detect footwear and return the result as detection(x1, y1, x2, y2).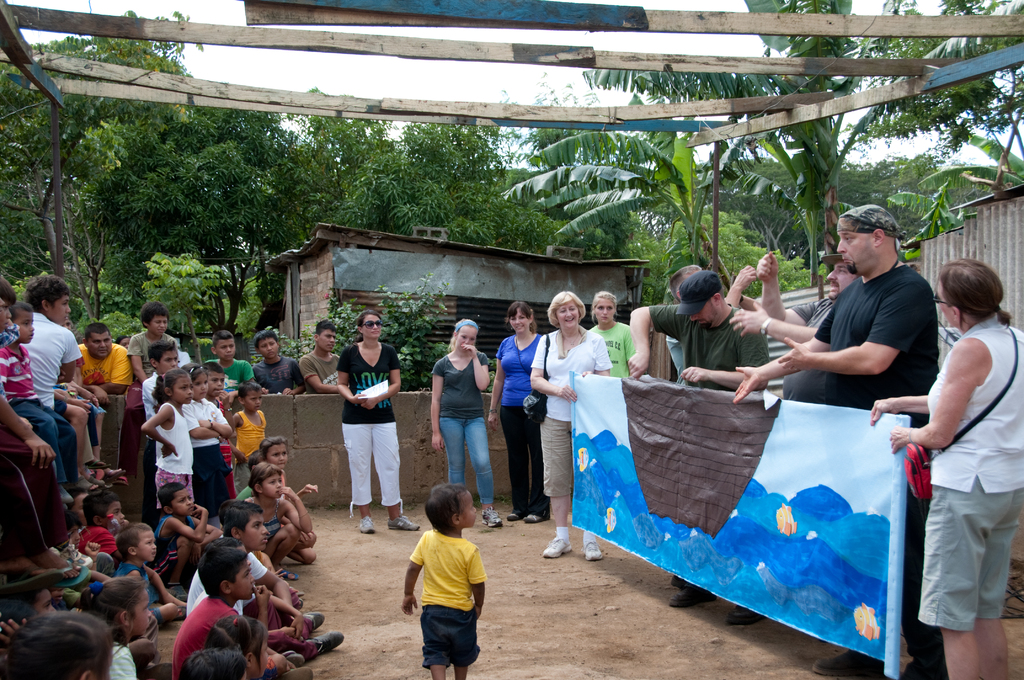
detection(673, 578, 712, 603).
